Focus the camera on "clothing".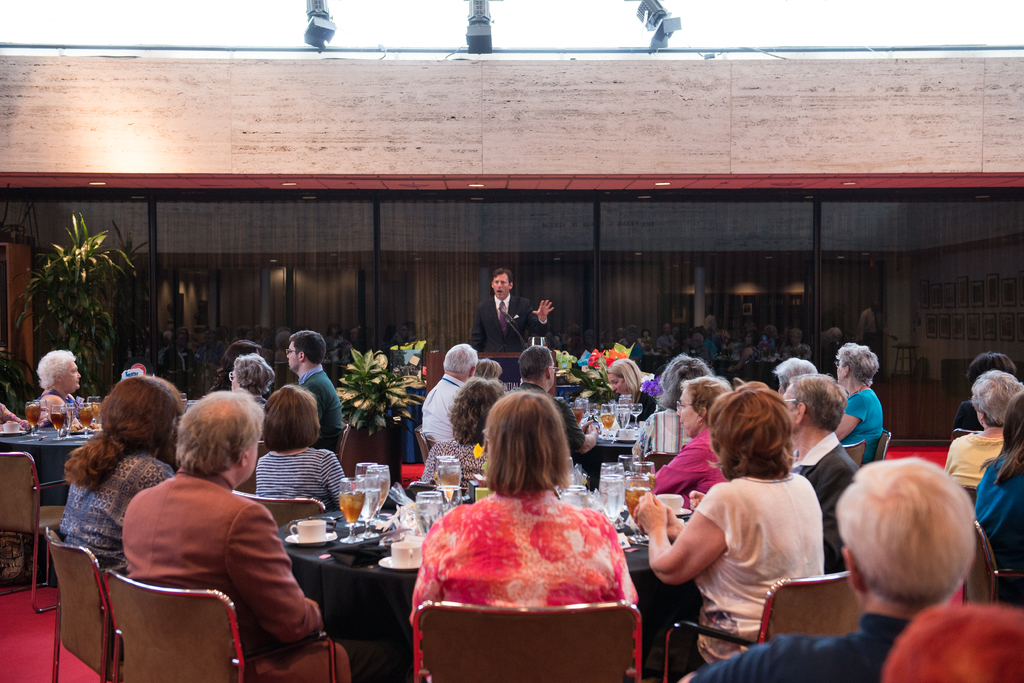
Focus region: [x1=694, y1=613, x2=917, y2=682].
